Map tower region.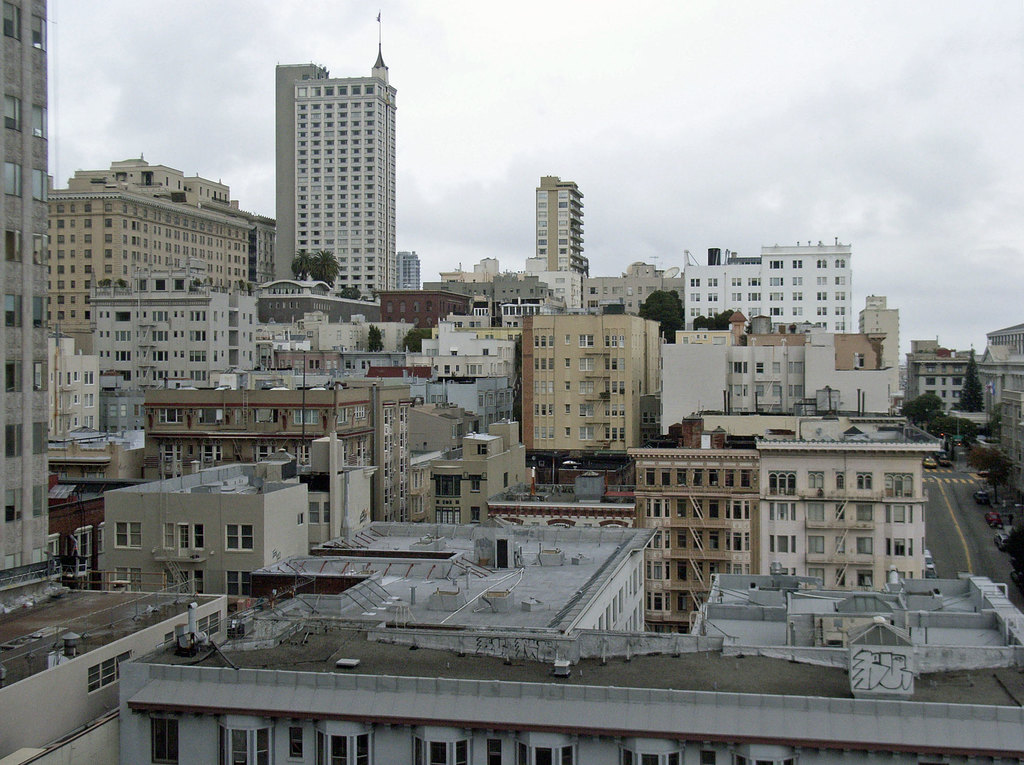
Mapped to <bbox>223, 257, 549, 513</bbox>.
